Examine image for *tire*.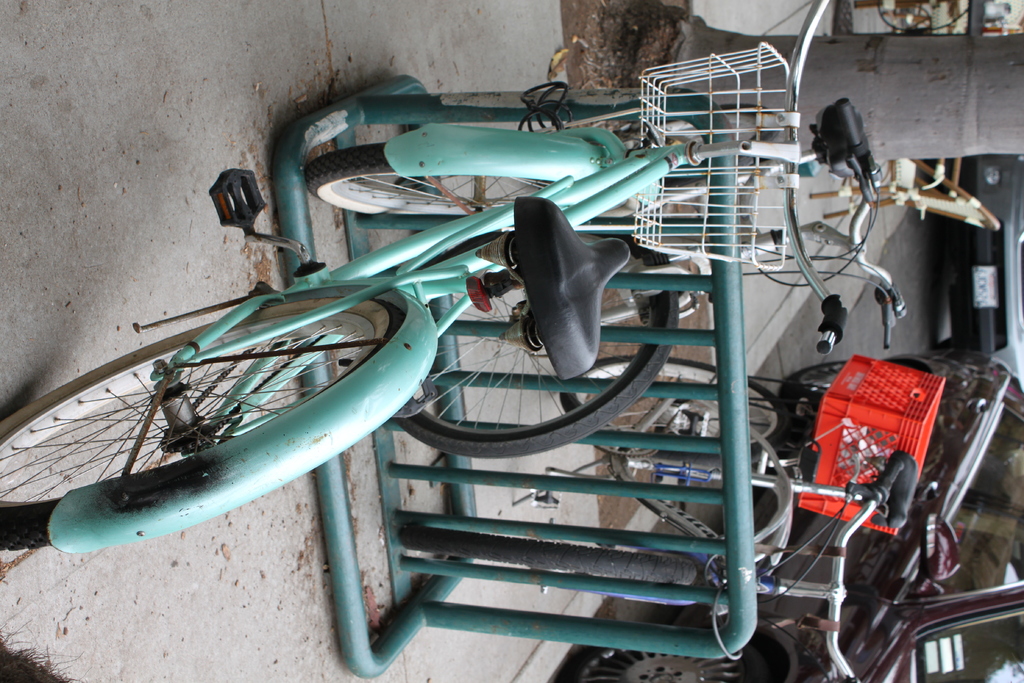
Examination result: x1=878 y1=3 x2=931 y2=33.
